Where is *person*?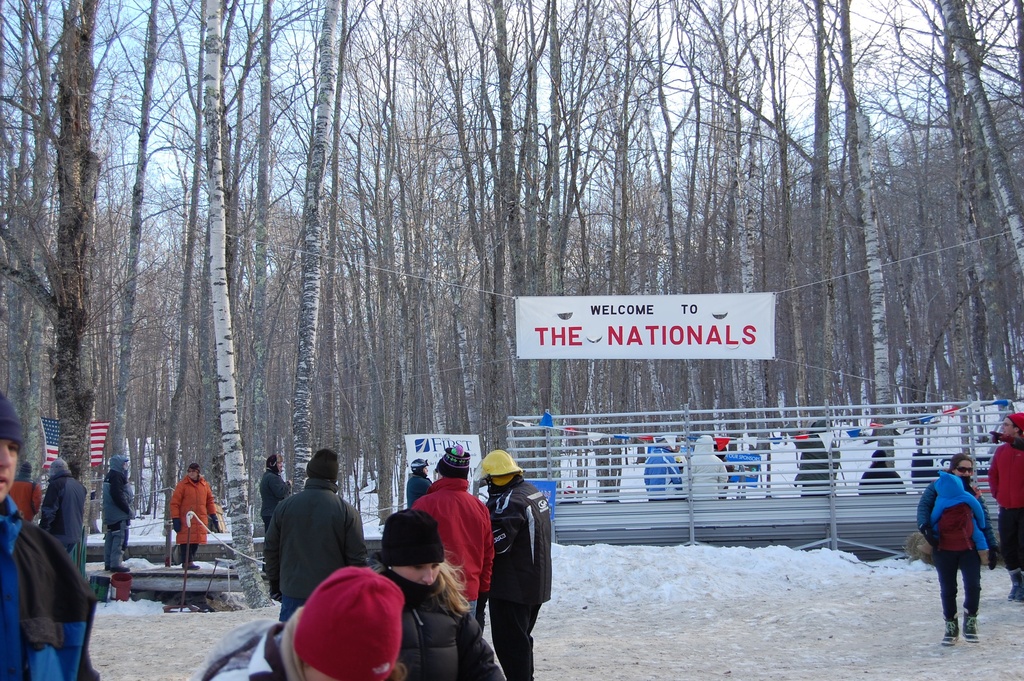
crop(371, 507, 513, 680).
